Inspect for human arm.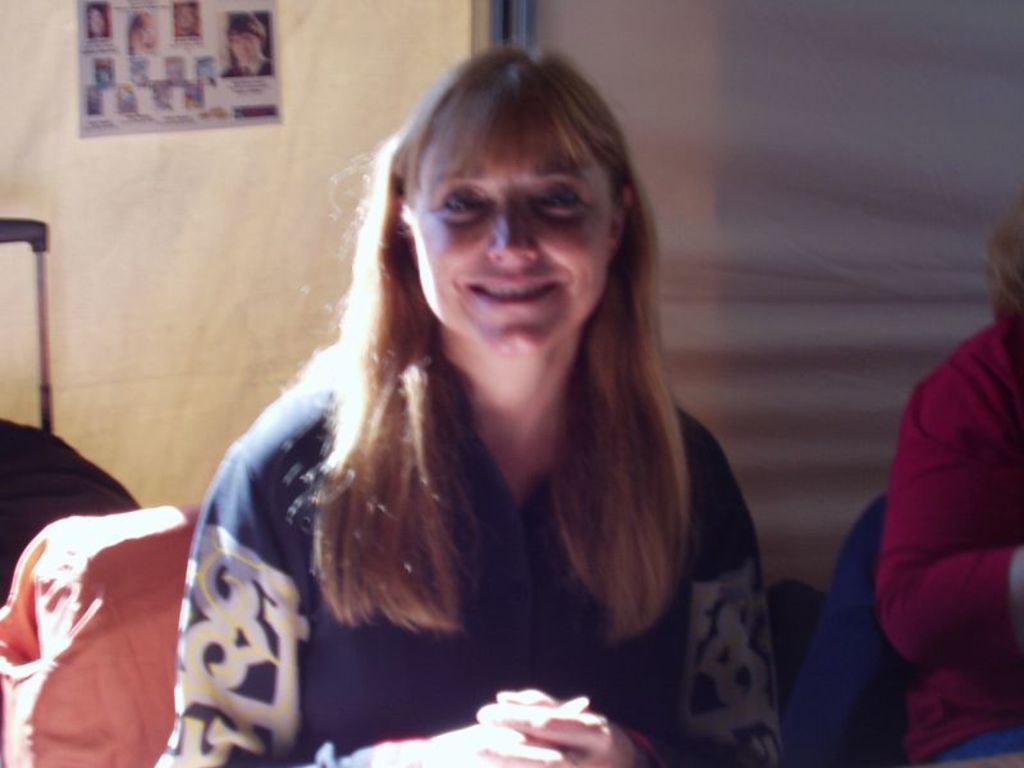
Inspection: [x1=170, y1=488, x2=307, y2=767].
